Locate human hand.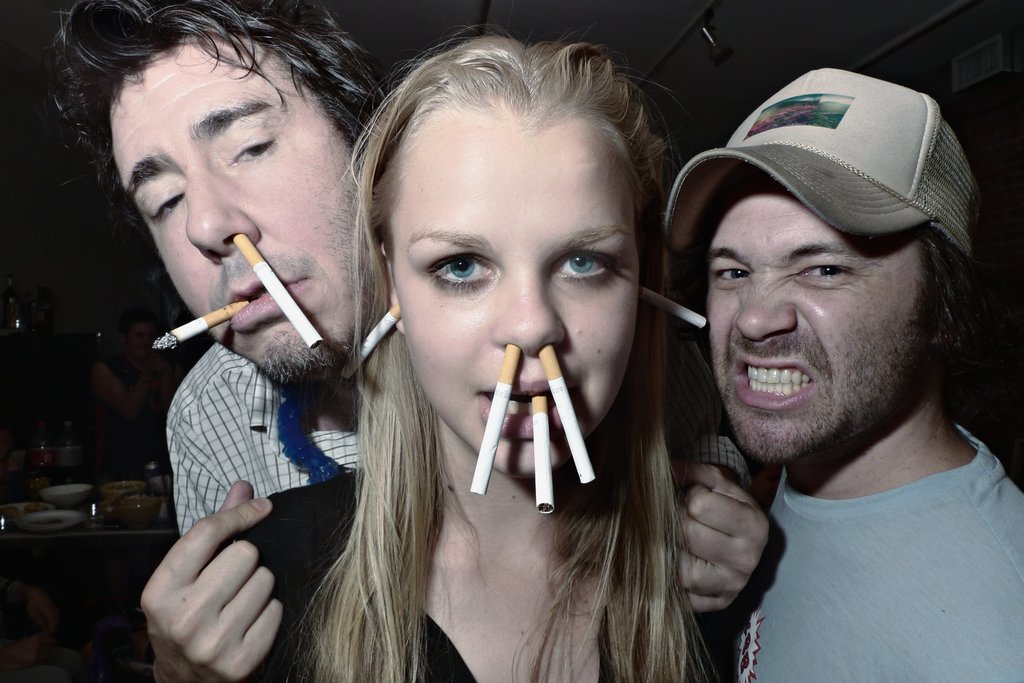
Bounding box: (left=90, top=351, right=156, bottom=422).
